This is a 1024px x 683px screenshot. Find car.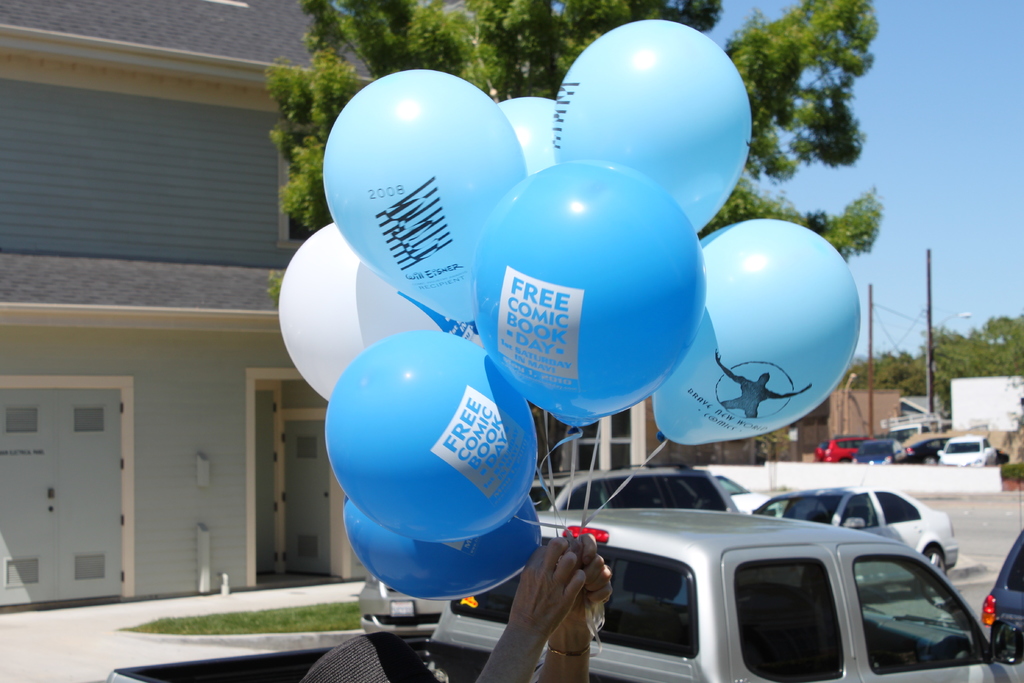
Bounding box: pyautogui.locateOnScreen(353, 458, 737, 649).
